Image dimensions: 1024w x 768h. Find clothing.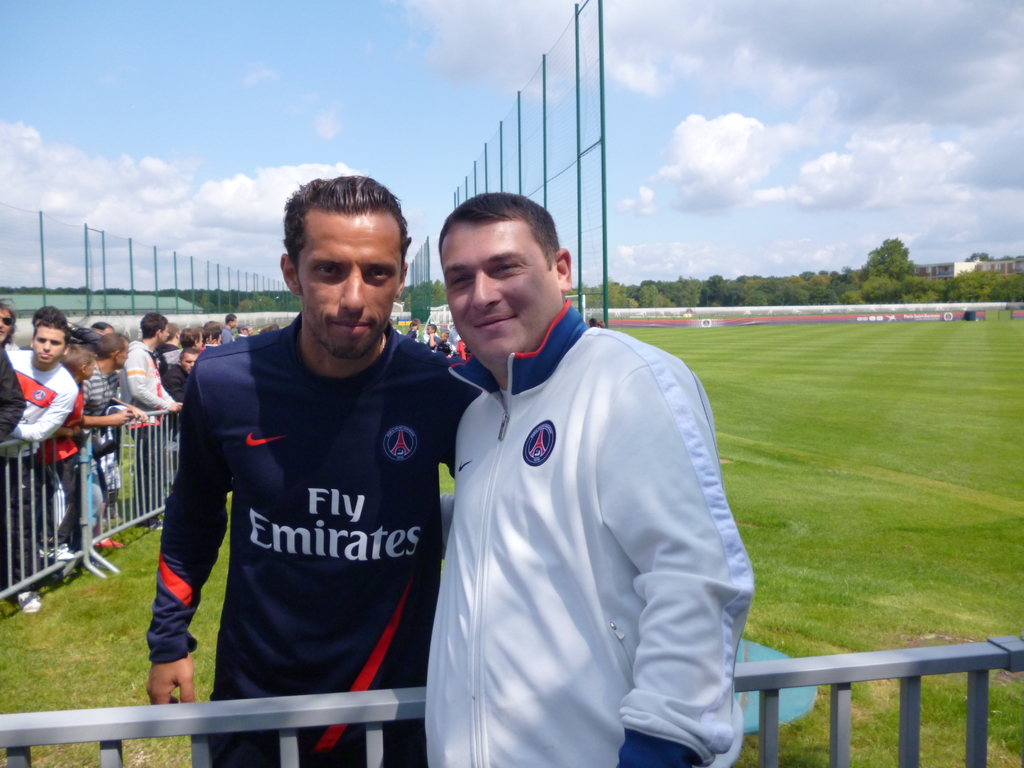
<bbox>422, 299, 755, 767</bbox>.
